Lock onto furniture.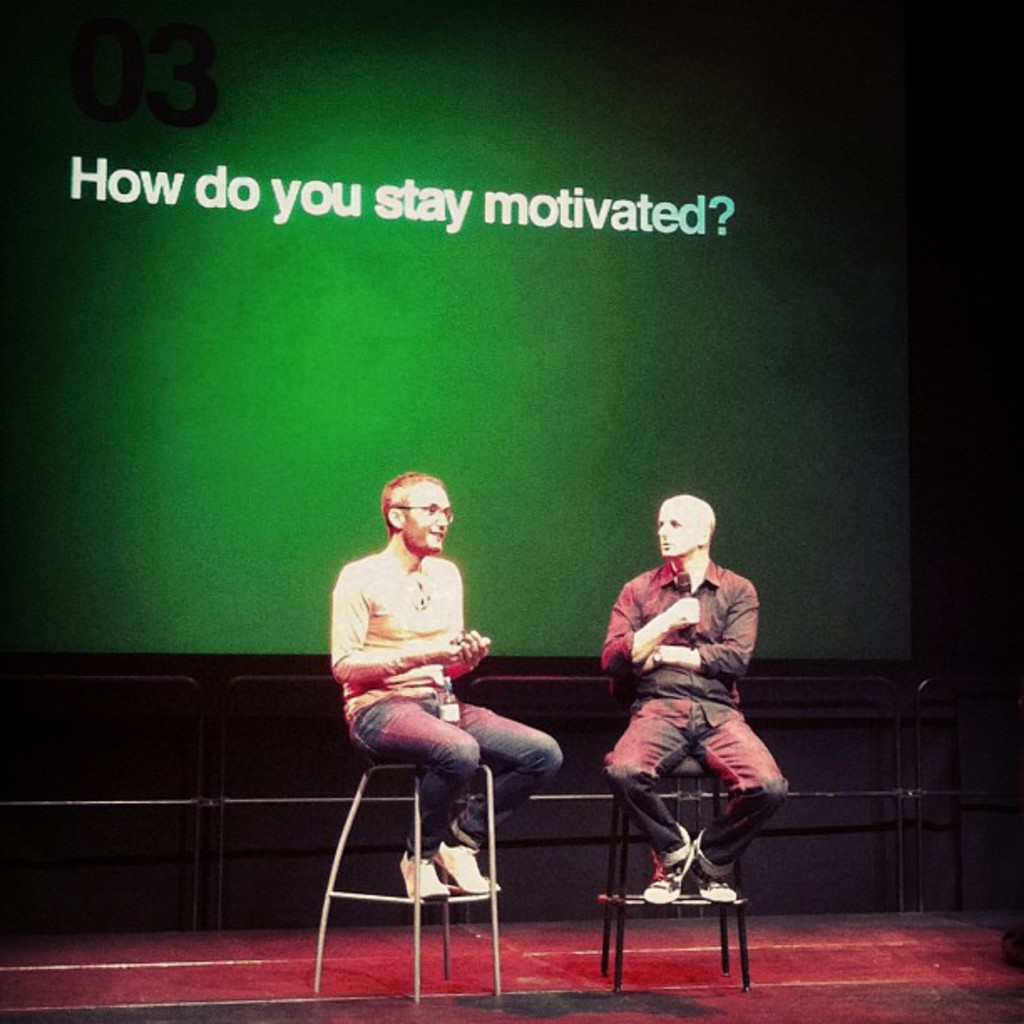
Locked: <bbox>311, 756, 499, 1004</bbox>.
